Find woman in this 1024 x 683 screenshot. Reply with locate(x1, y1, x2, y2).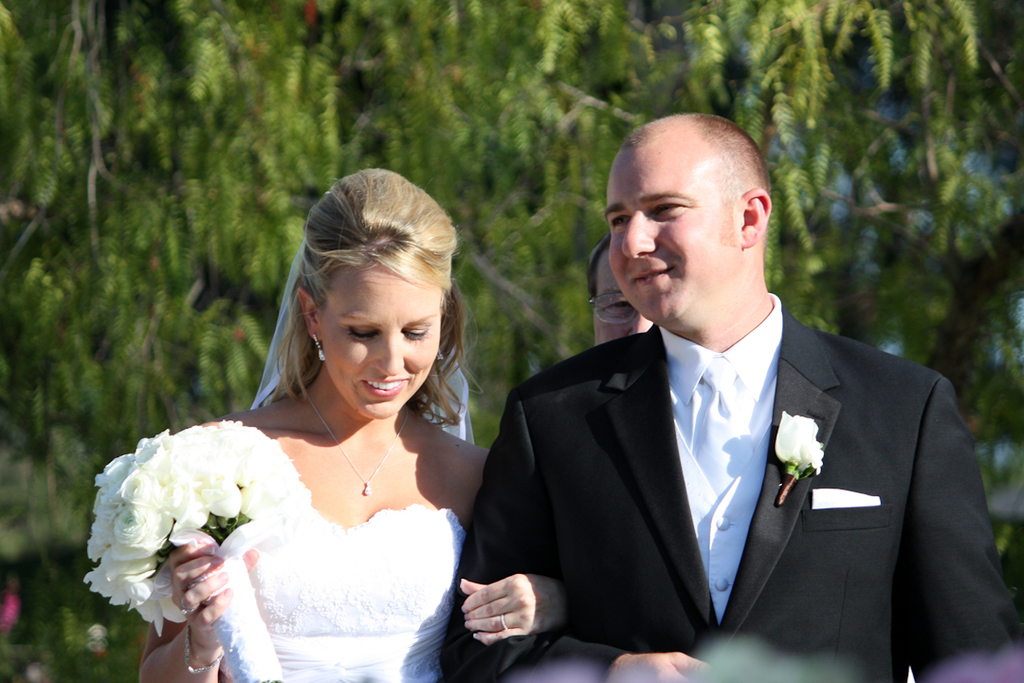
locate(49, 135, 609, 682).
